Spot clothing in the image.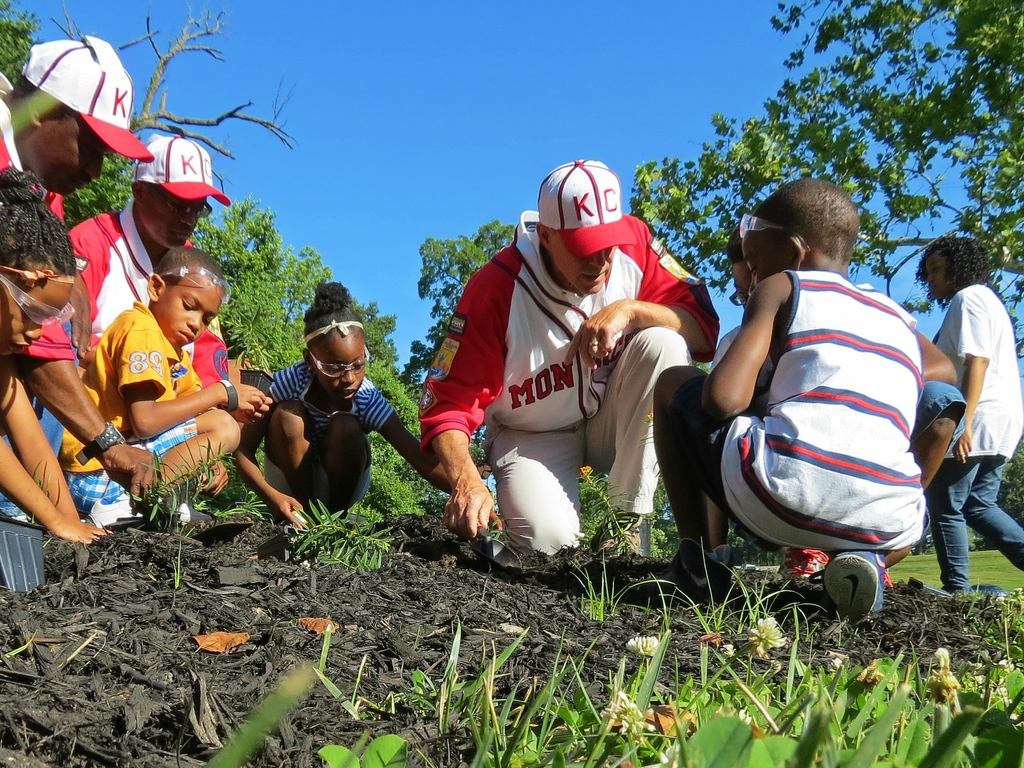
clothing found at [421,205,727,558].
